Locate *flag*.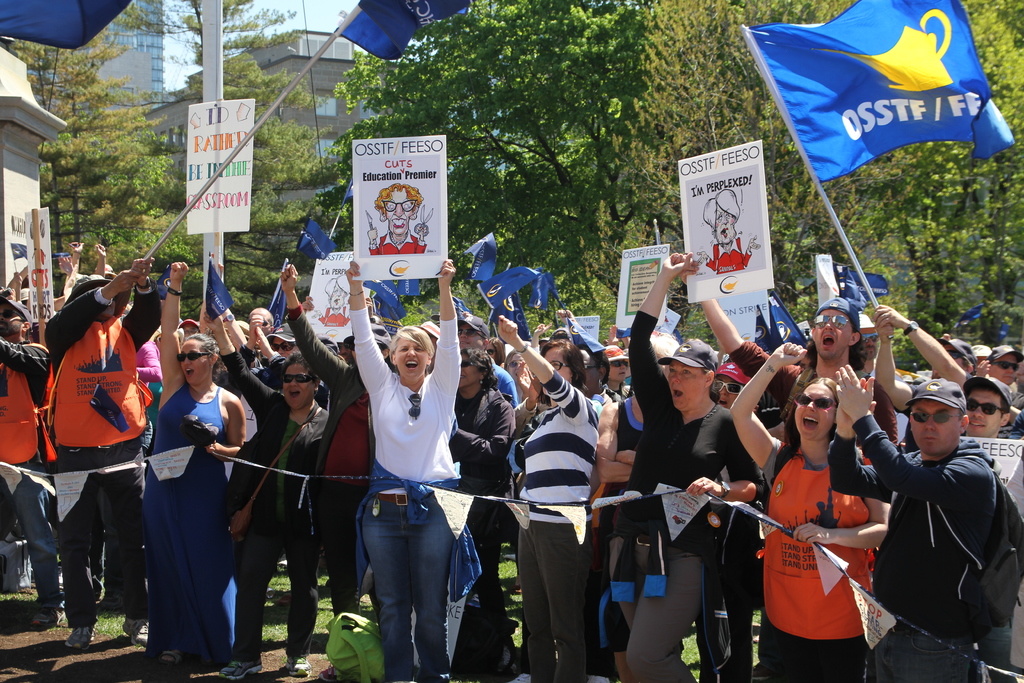
Bounding box: 206/260/230/317.
